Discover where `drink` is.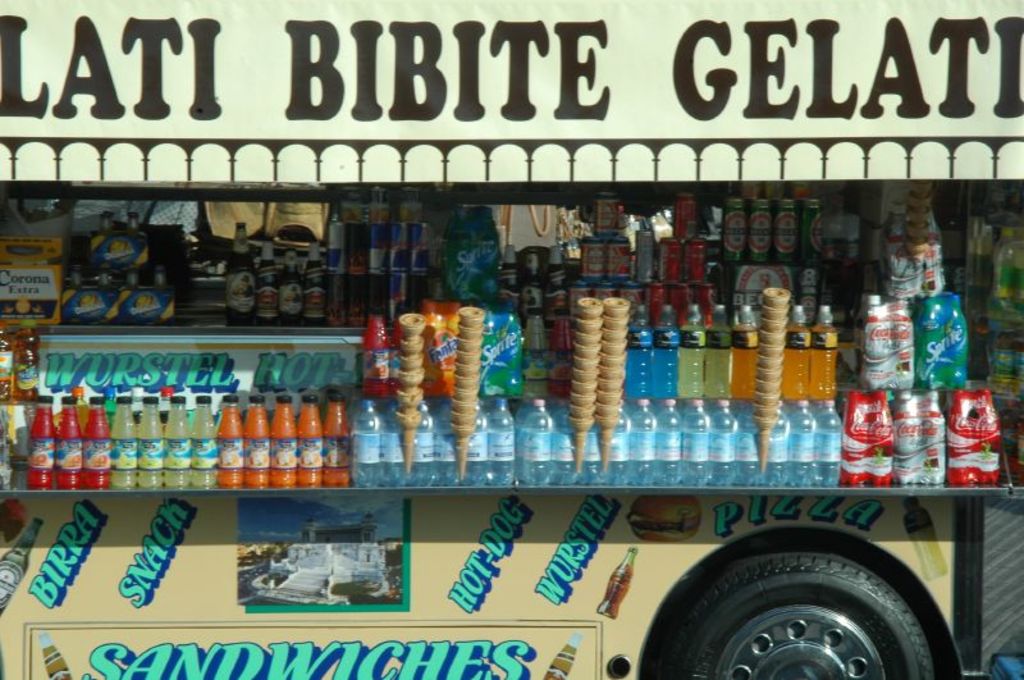
Discovered at <region>731, 306, 759, 396</region>.
